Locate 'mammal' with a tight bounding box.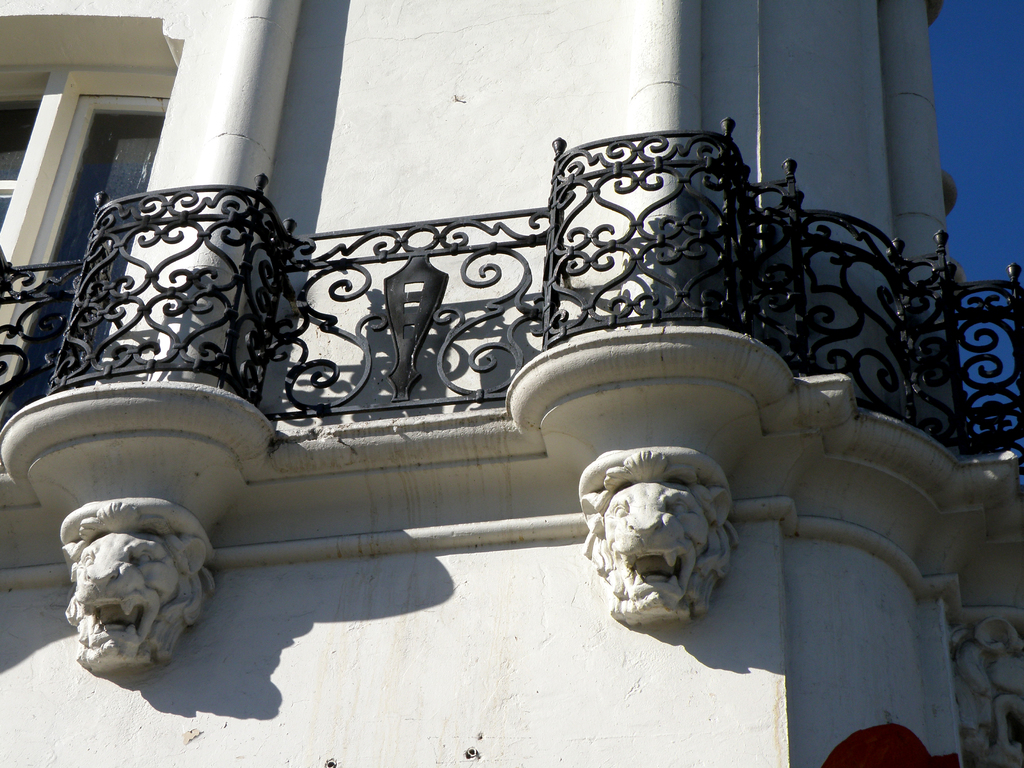
x1=61, y1=508, x2=202, y2=657.
